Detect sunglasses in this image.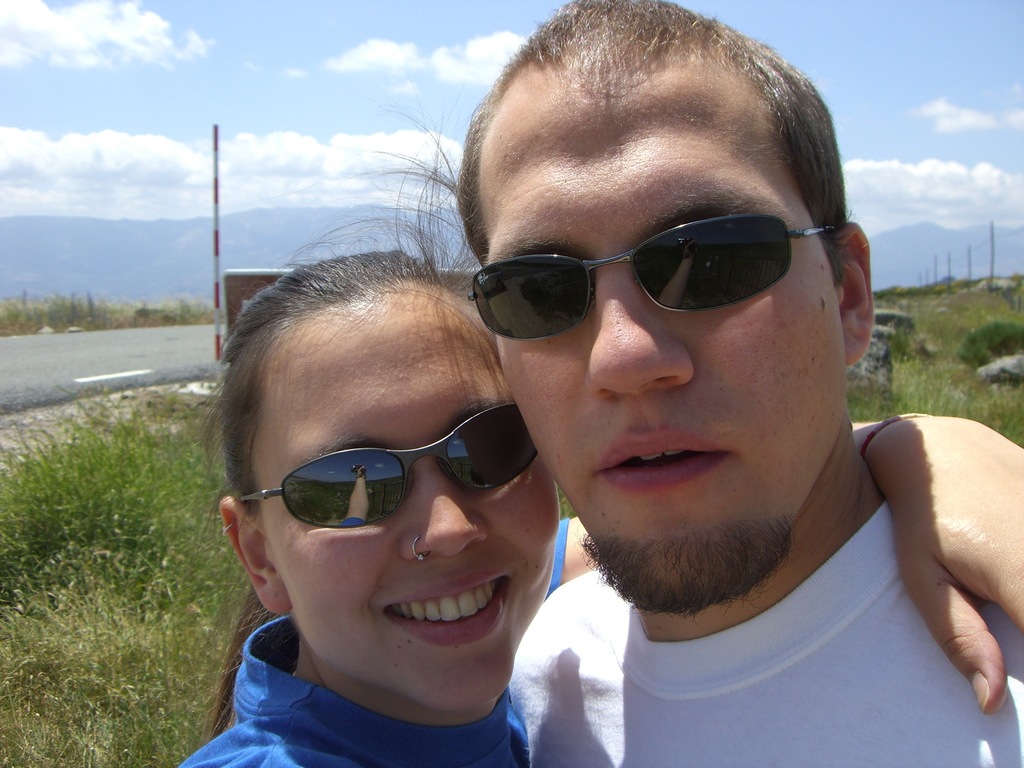
Detection: [241,404,536,531].
